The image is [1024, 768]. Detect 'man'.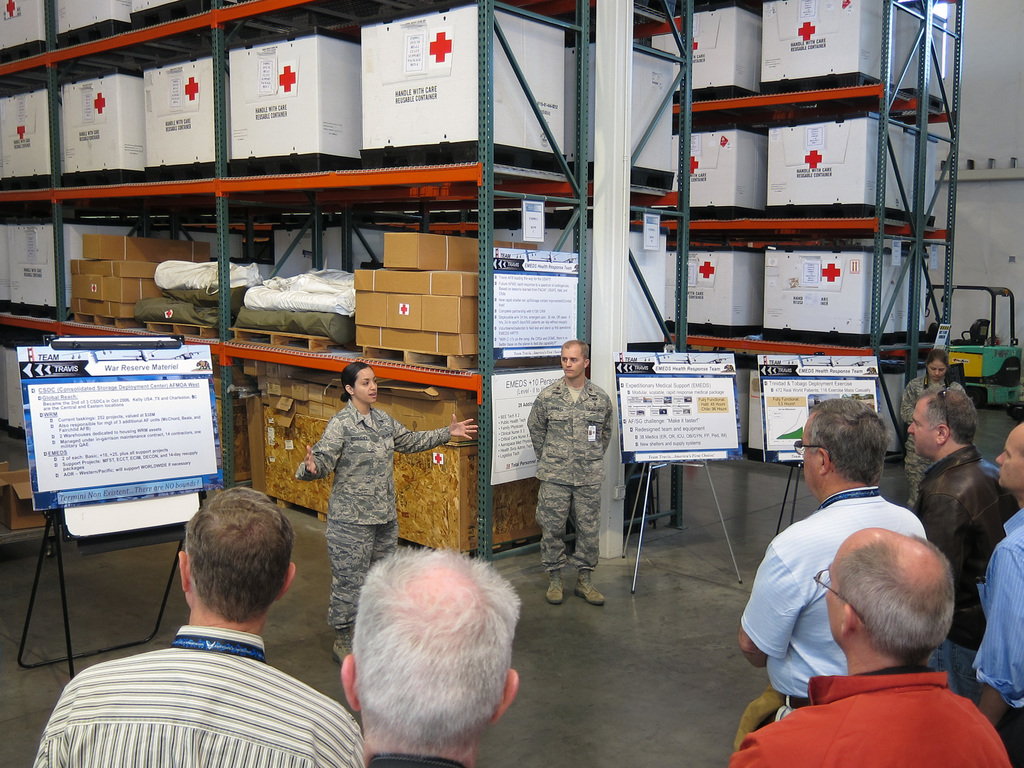
Detection: rect(30, 488, 367, 767).
